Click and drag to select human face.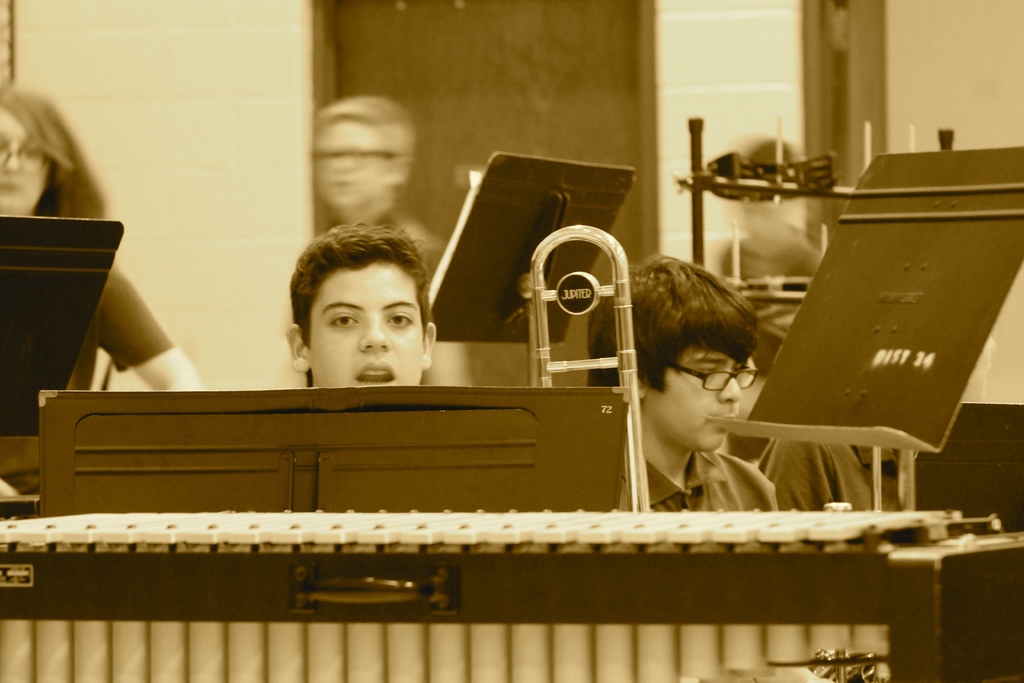
Selection: l=642, t=335, r=744, b=453.
